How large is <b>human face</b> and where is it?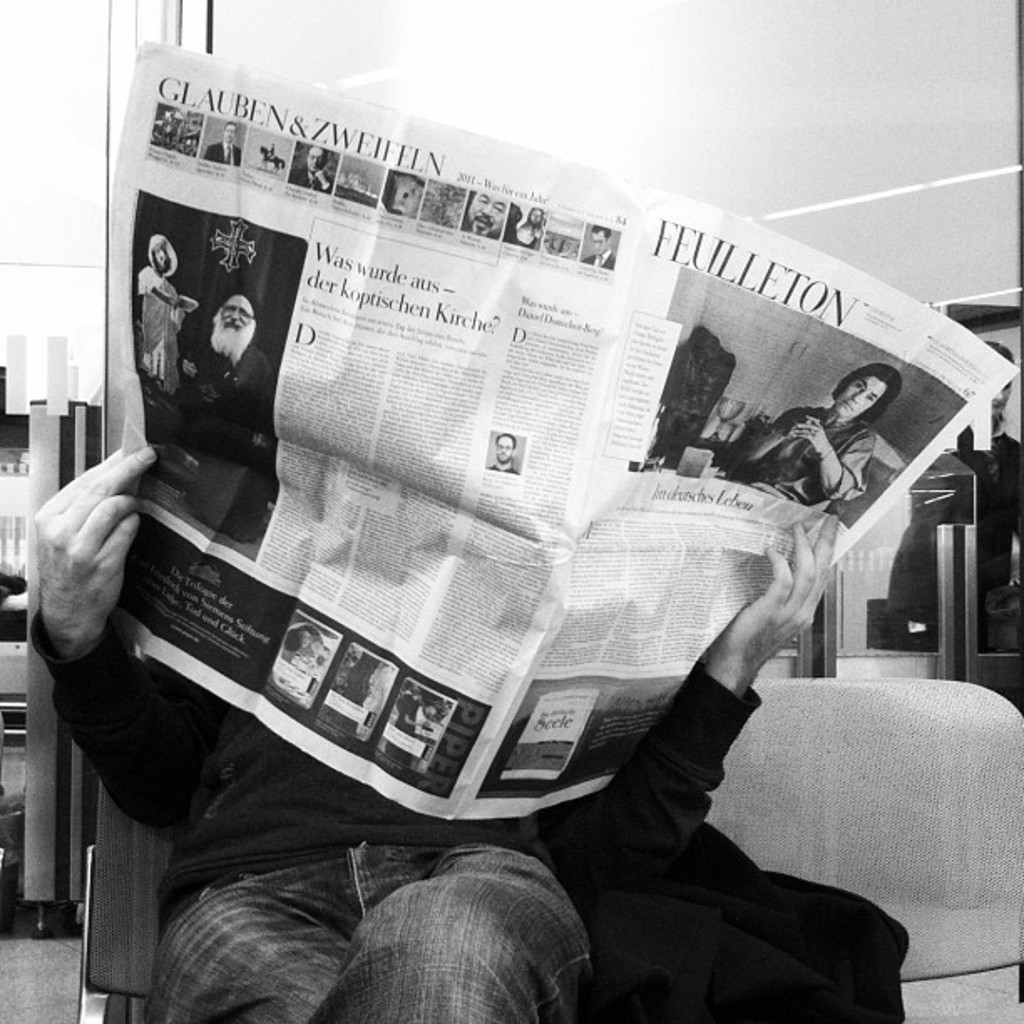
Bounding box: detection(833, 378, 888, 415).
